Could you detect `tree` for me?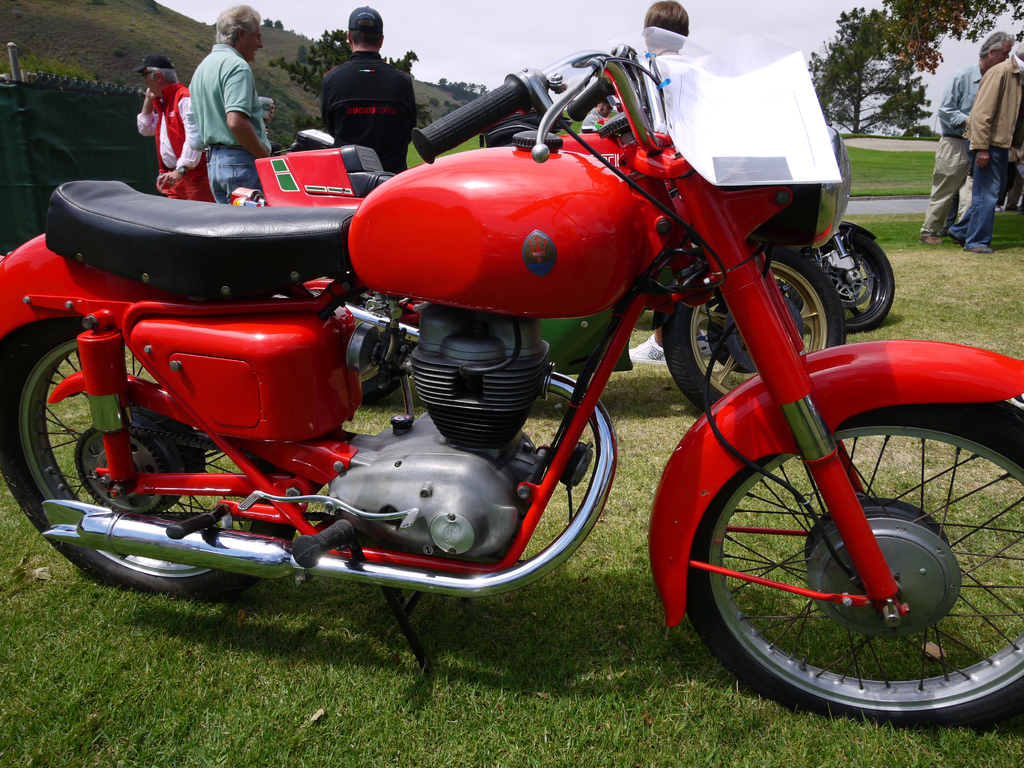
Detection result: pyautogui.locateOnScreen(881, 0, 1023, 76).
